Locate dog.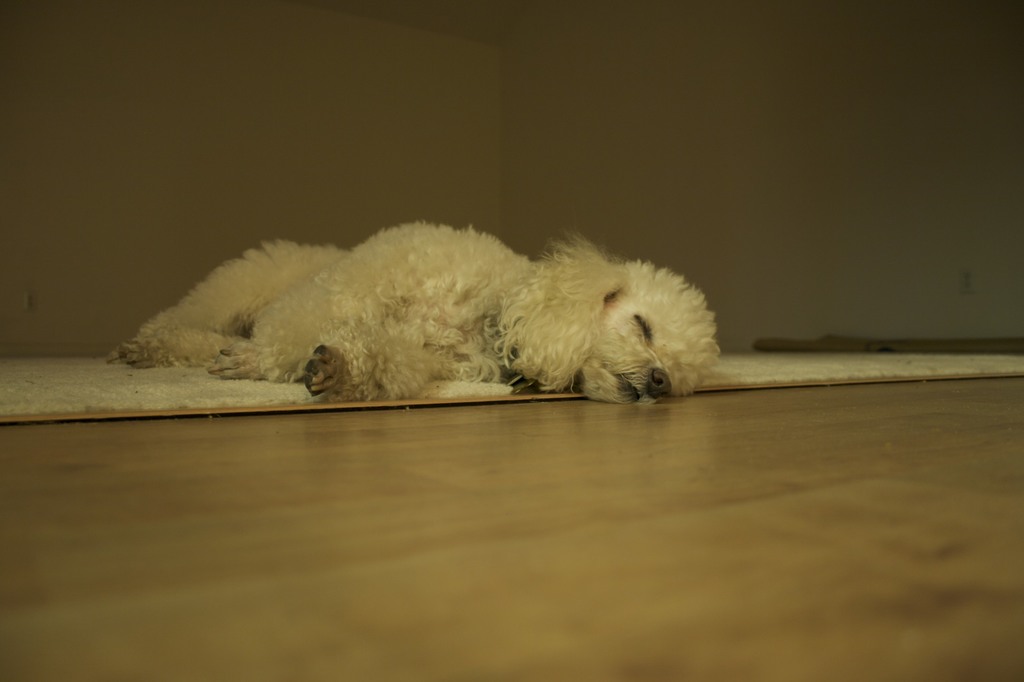
Bounding box: rect(109, 219, 726, 409).
